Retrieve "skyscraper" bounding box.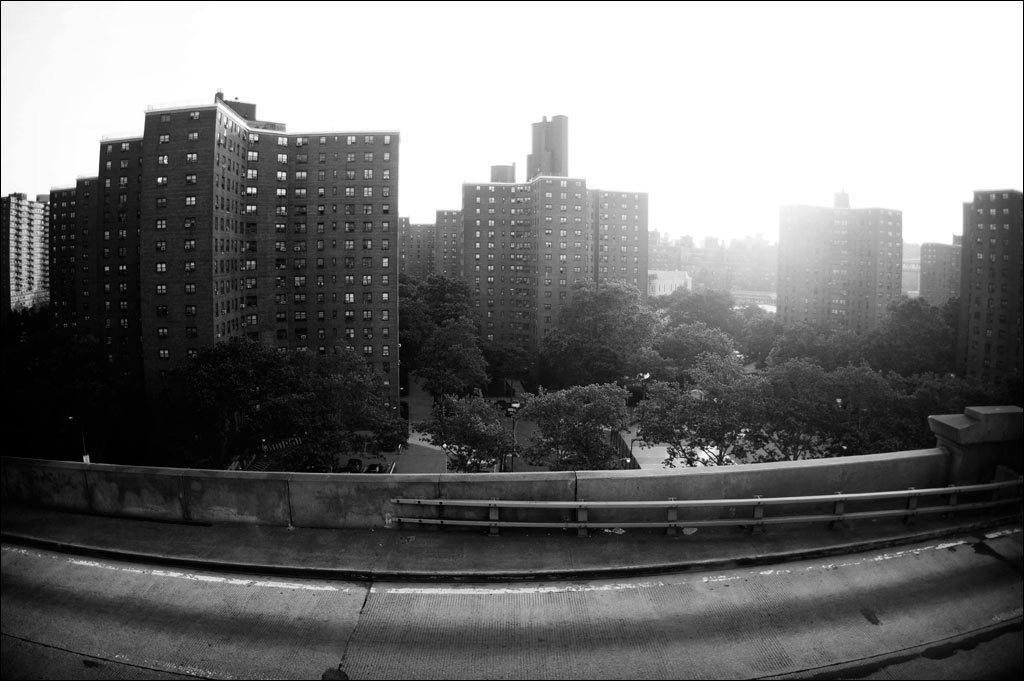
Bounding box: [466, 180, 589, 343].
